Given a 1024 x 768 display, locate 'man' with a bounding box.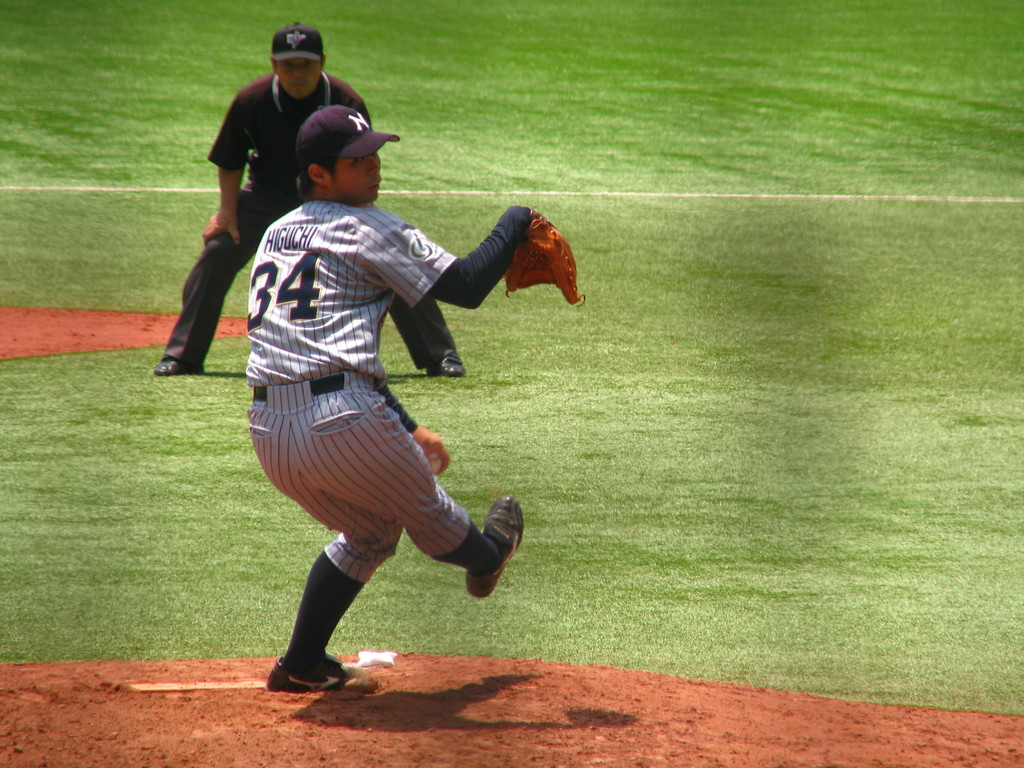
Located: (left=239, top=99, right=540, bottom=698).
